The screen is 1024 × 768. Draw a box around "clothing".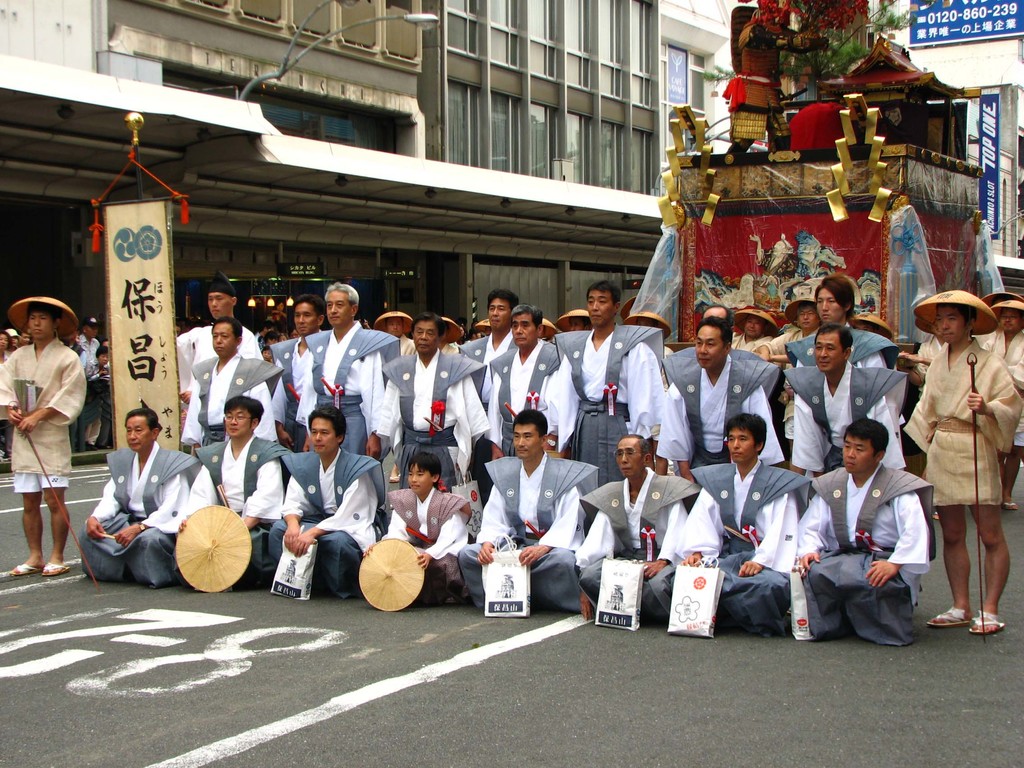
box=[778, 368, 906, 481].
